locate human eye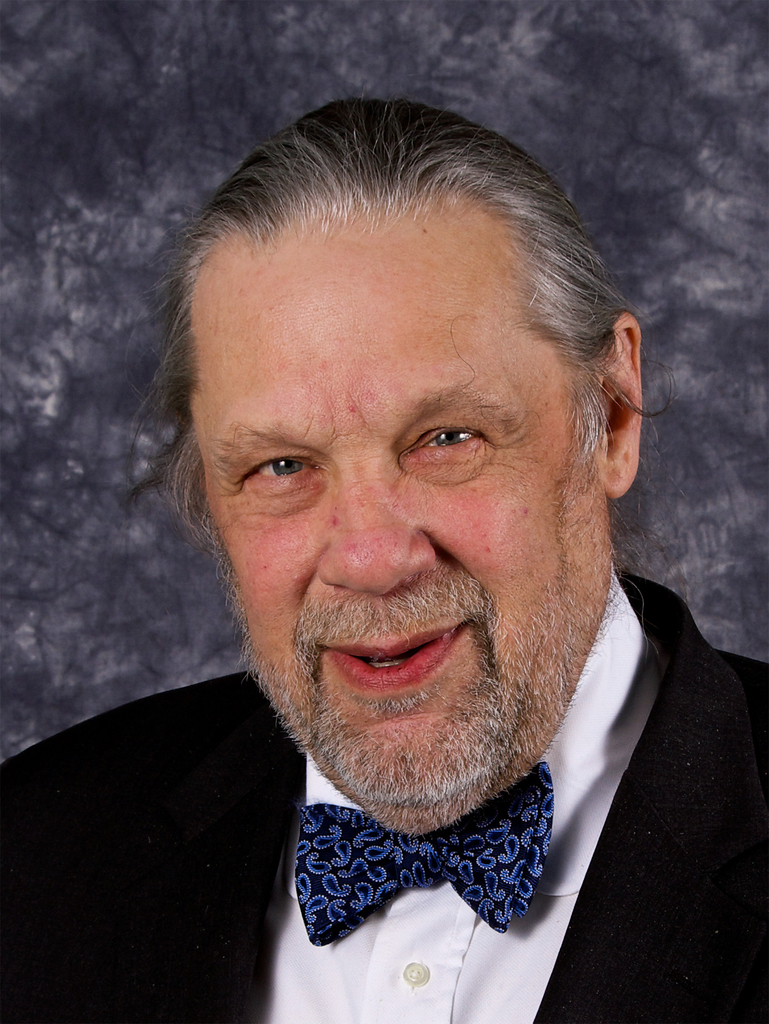
bbox(395, 412, 500, 474)
